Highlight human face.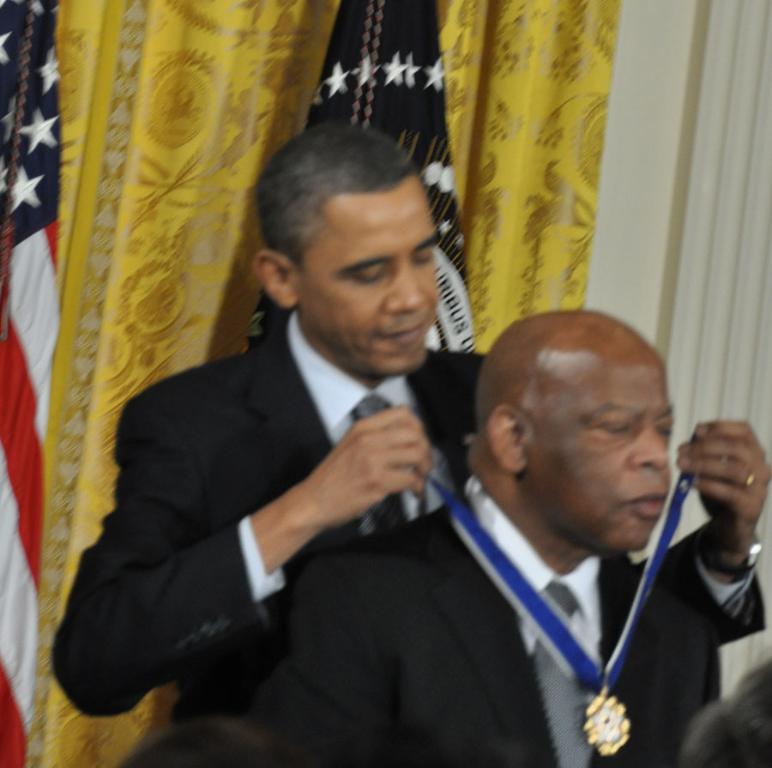
Highlighted region: (x1=291, y1=180, x2=439, y2=378).
